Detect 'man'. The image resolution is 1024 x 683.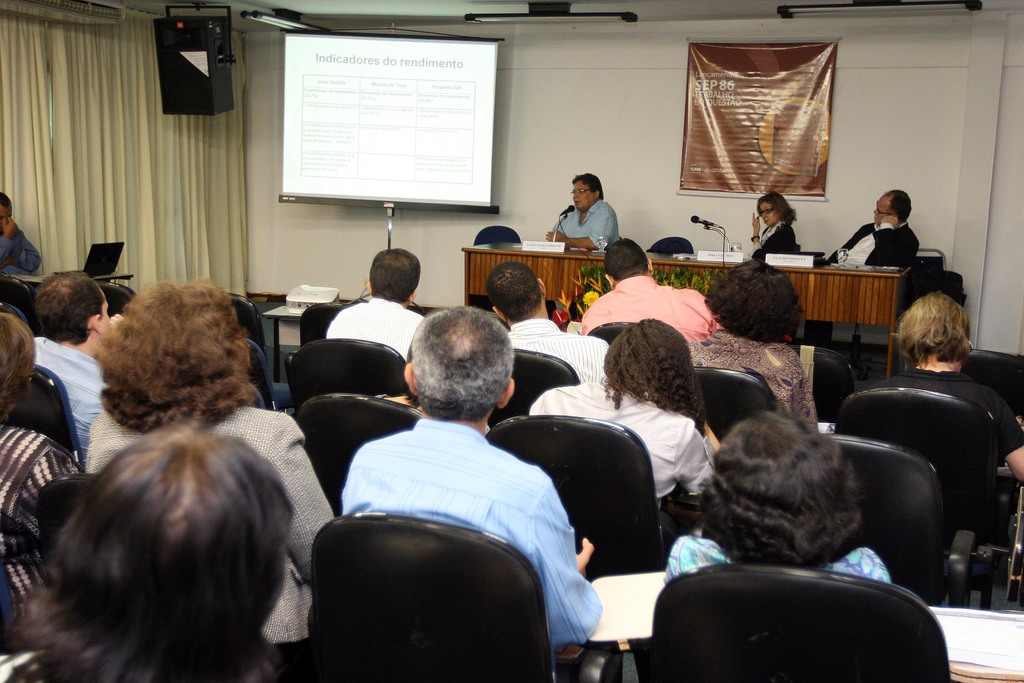
locate(0, 190, 42, 276).
